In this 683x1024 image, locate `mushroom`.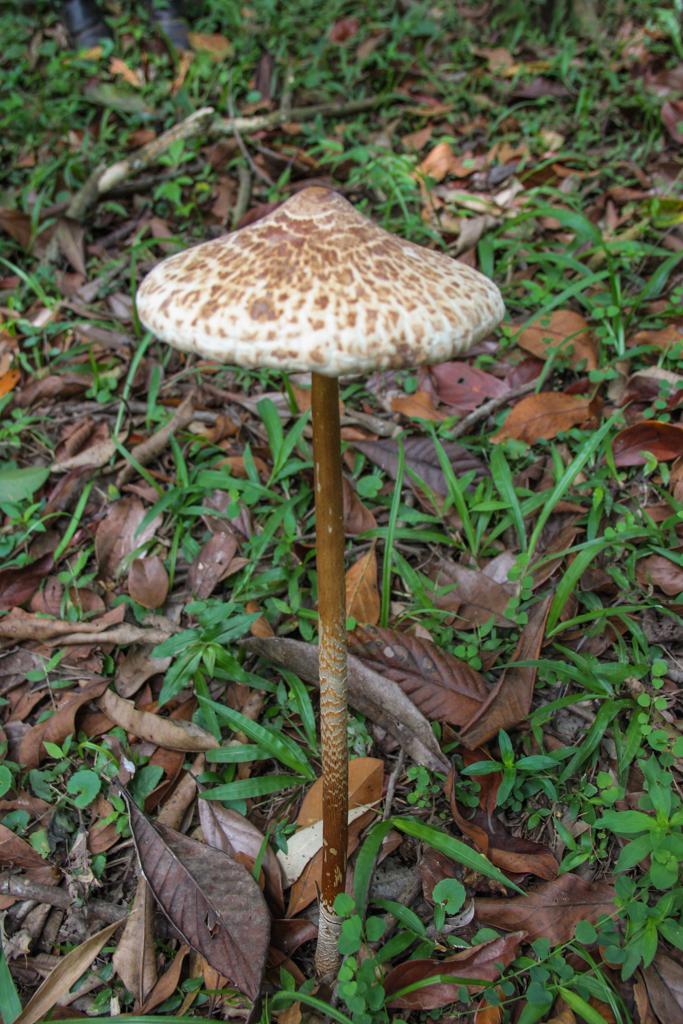
Bounding box: x1=135, y1=184, x2=509, y2=982.
